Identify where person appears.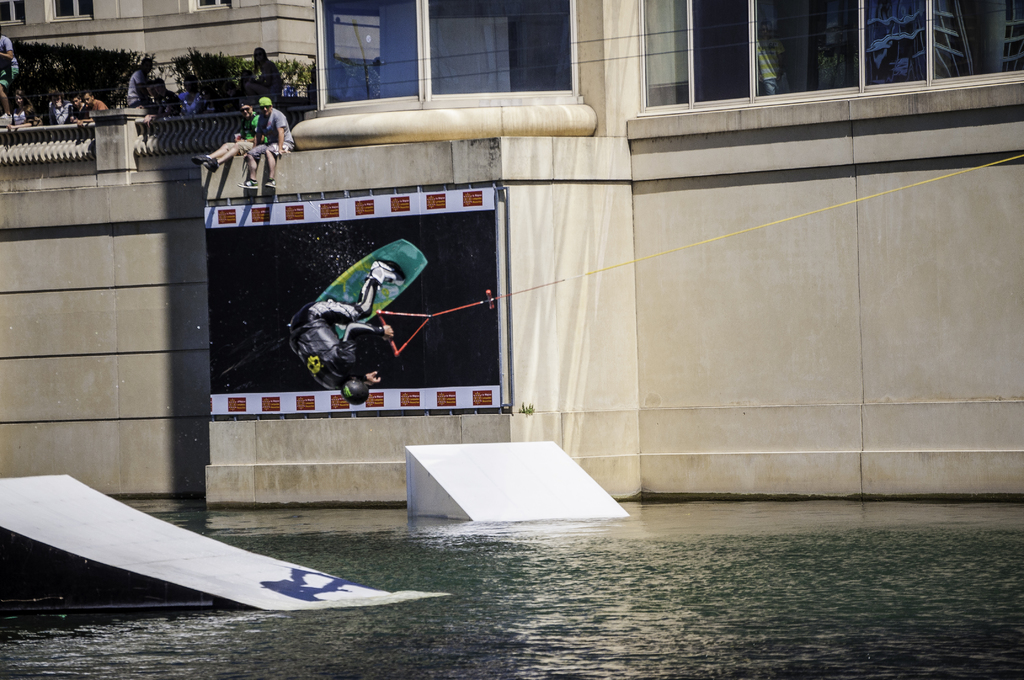
Appears at {"x1": 290, "y1": 252, "x2": 406, "y2": 404}.
